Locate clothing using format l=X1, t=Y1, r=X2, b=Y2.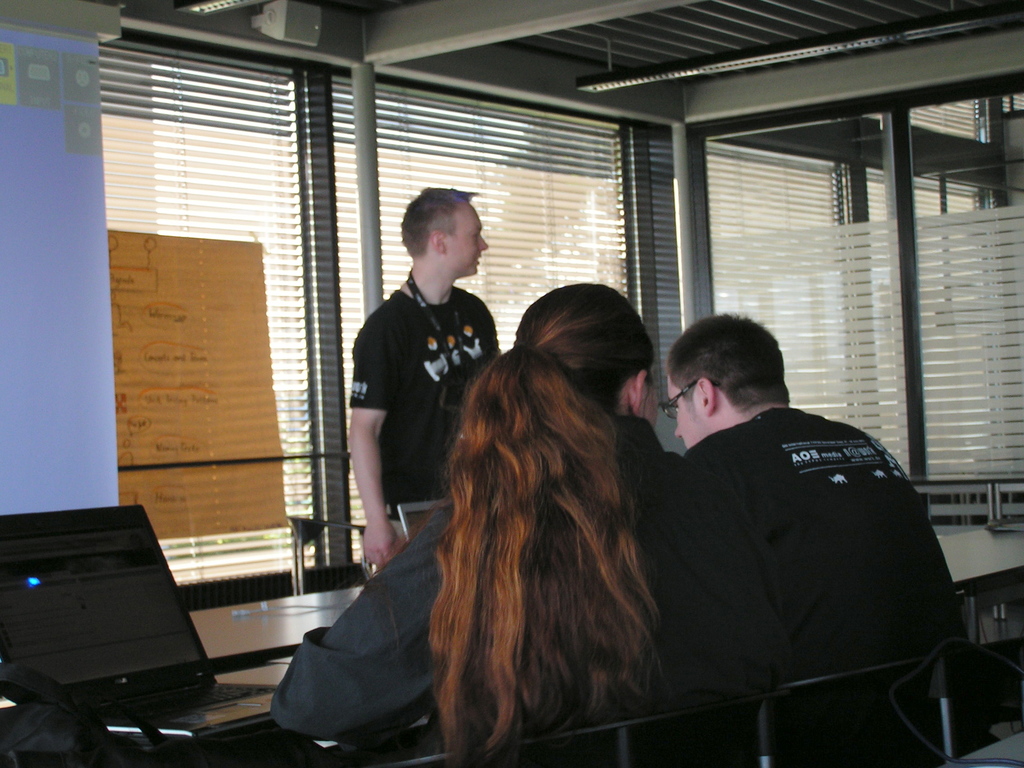
l=275, t=415, r=776, b=767.
